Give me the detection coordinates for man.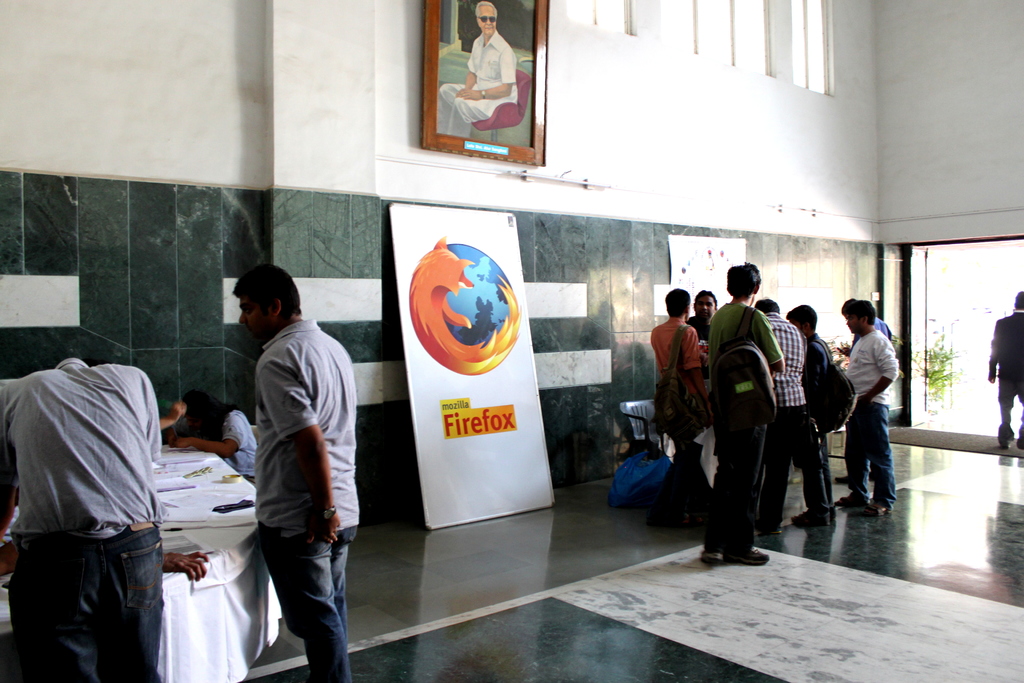
box=[224, 259, 369, 682].
